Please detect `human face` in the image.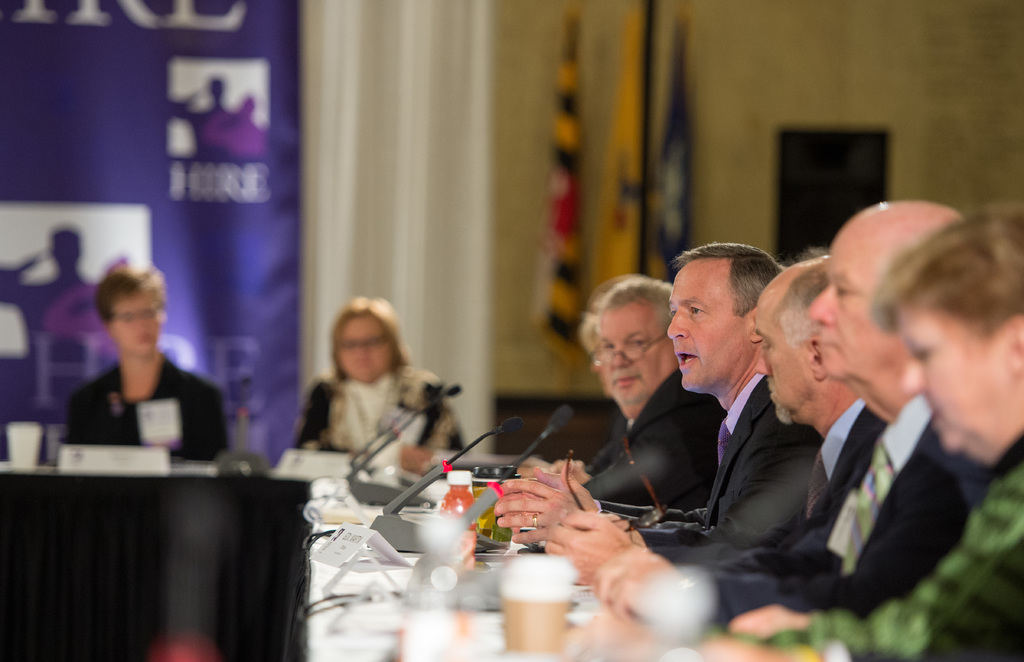
x1=116, y1=297, x2=158, y2=357.
